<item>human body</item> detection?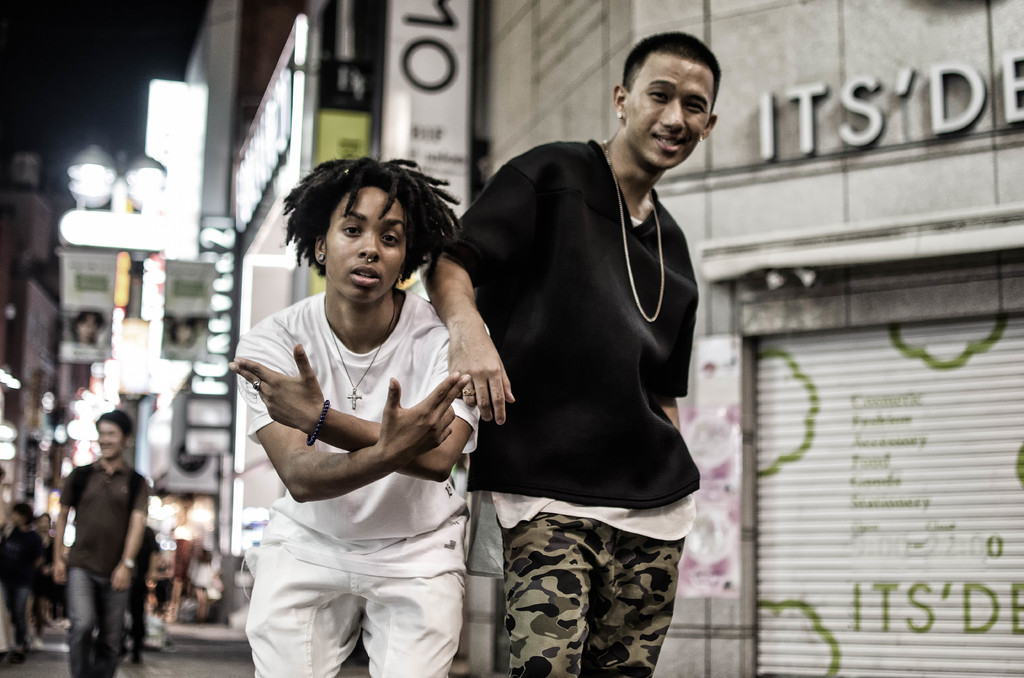
(225,291,483,677)
